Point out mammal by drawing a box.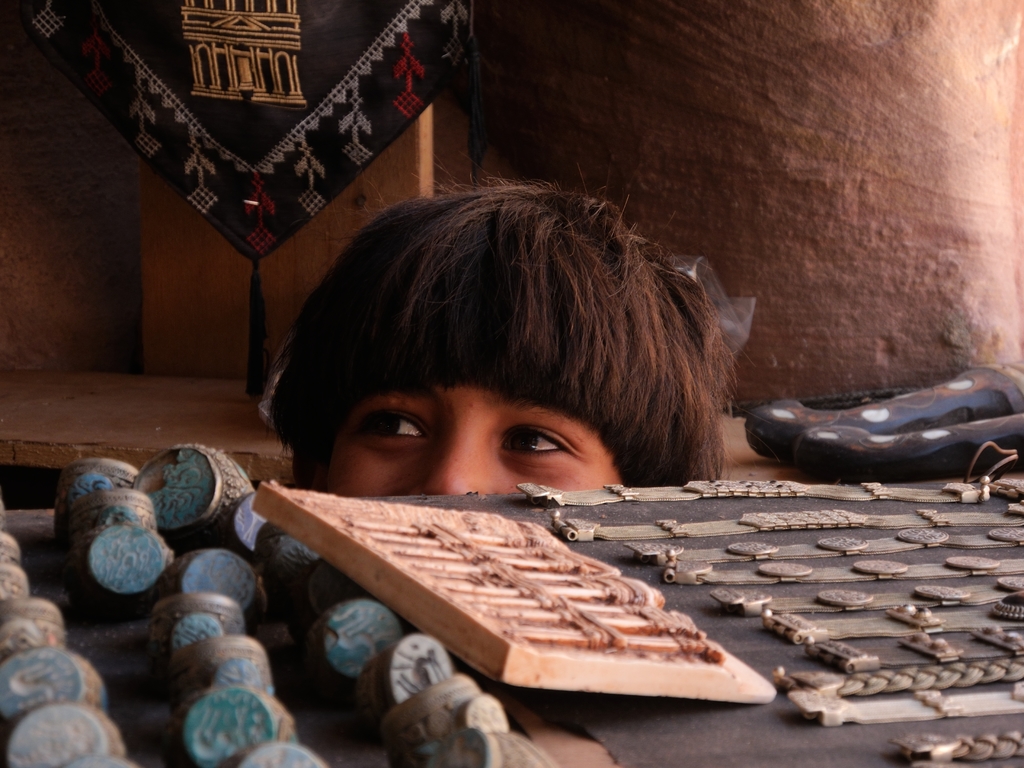
l=237, t=165, r=777, b=504.
